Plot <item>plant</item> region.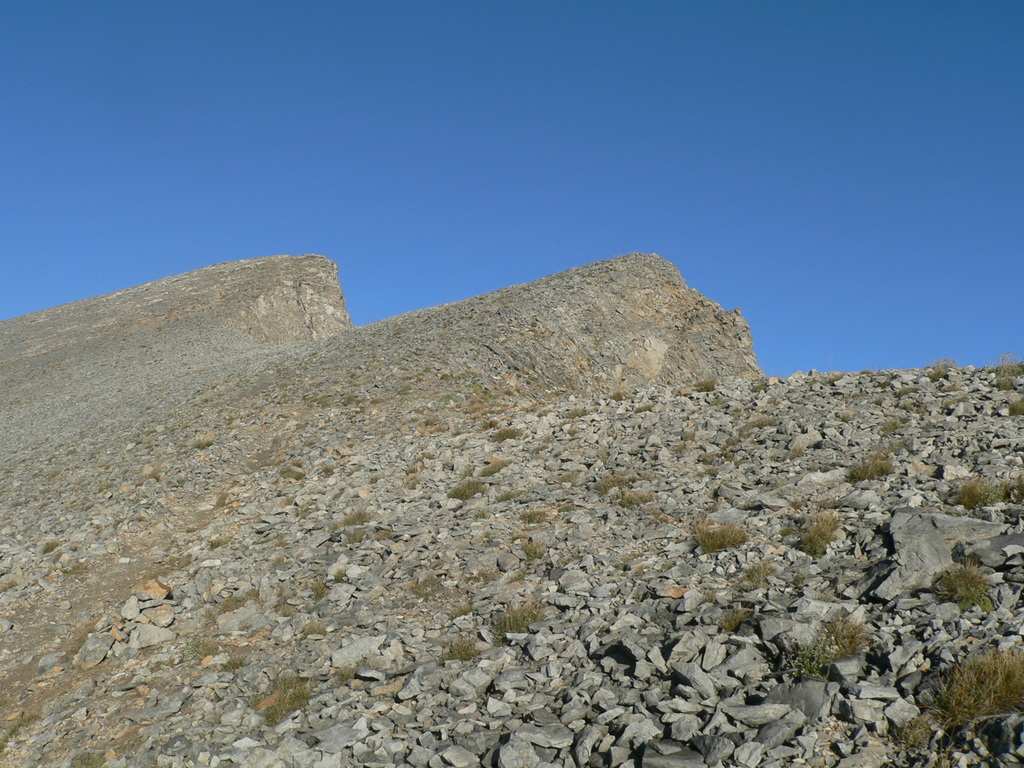
Plotted at [798, 515, 846, 559].
